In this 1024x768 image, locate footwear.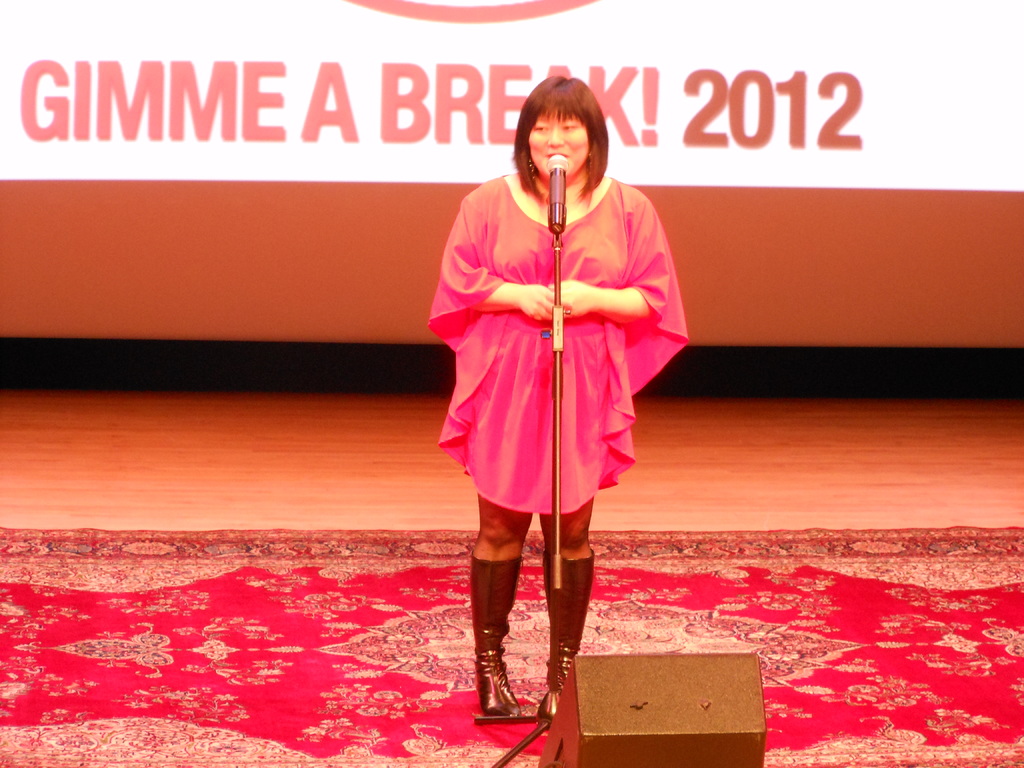
Bounding box: box=[544, 549, 596, 687].
